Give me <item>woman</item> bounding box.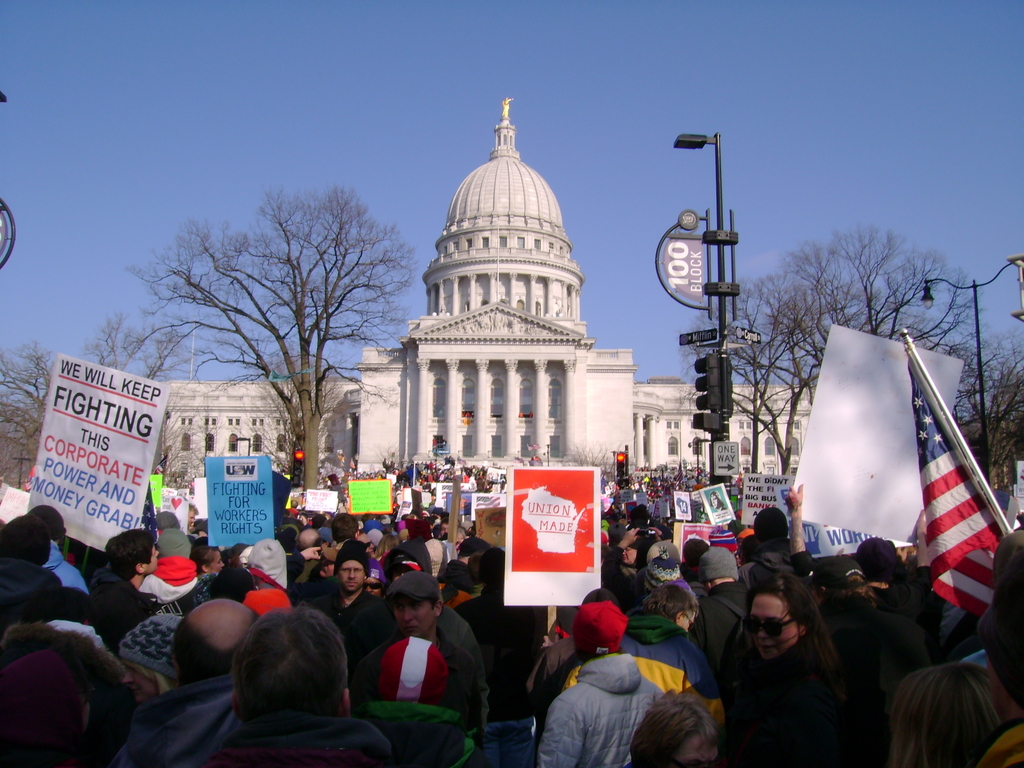
pyautogui.locateOnScreen(711, 575, 849, 767).
